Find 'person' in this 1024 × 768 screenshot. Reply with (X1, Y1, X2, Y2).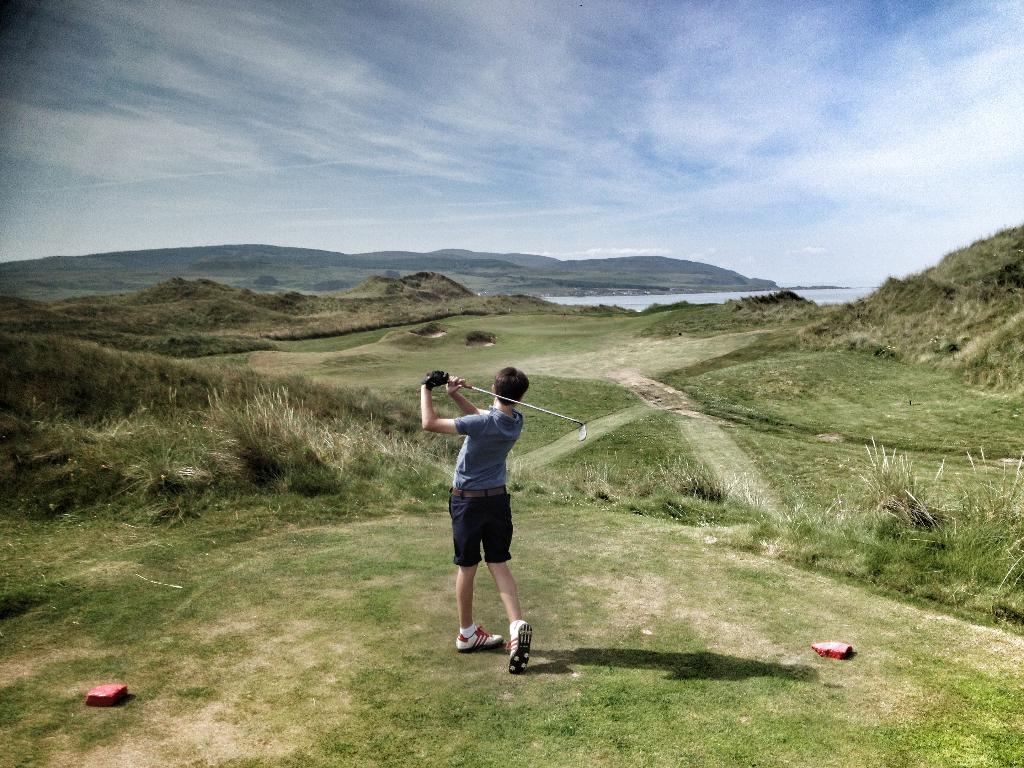
(427, 349, 532, 672).
